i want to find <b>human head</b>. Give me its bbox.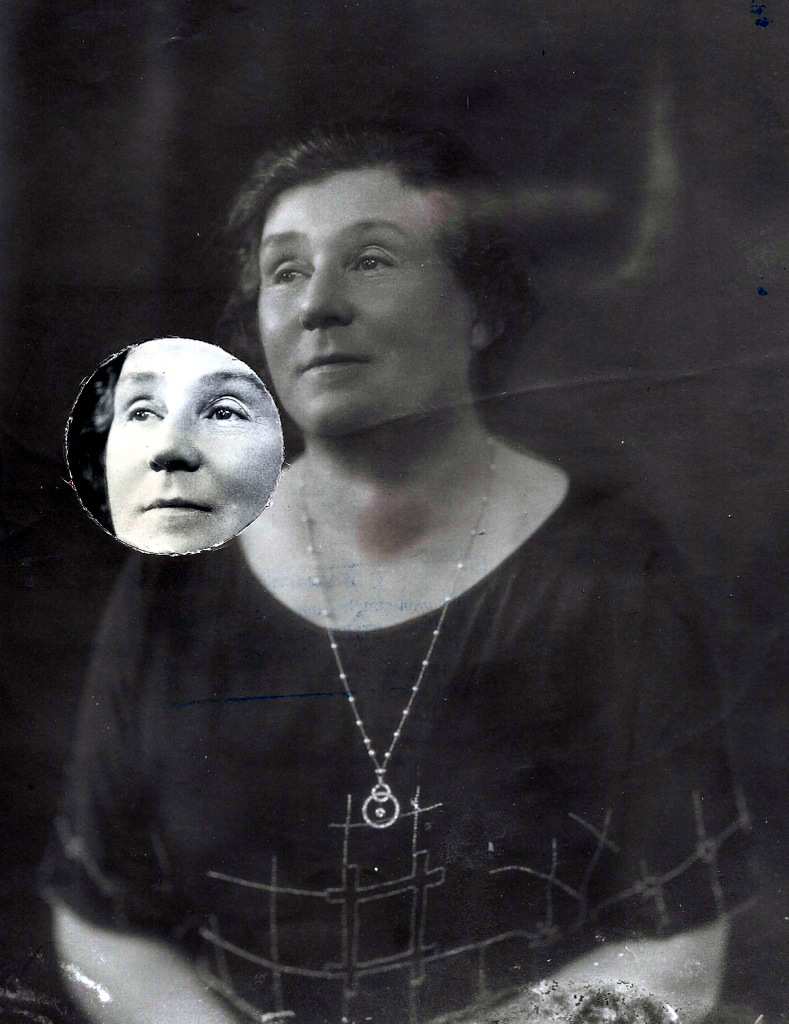
[left=101, top=338, right=280, bottom=557].
